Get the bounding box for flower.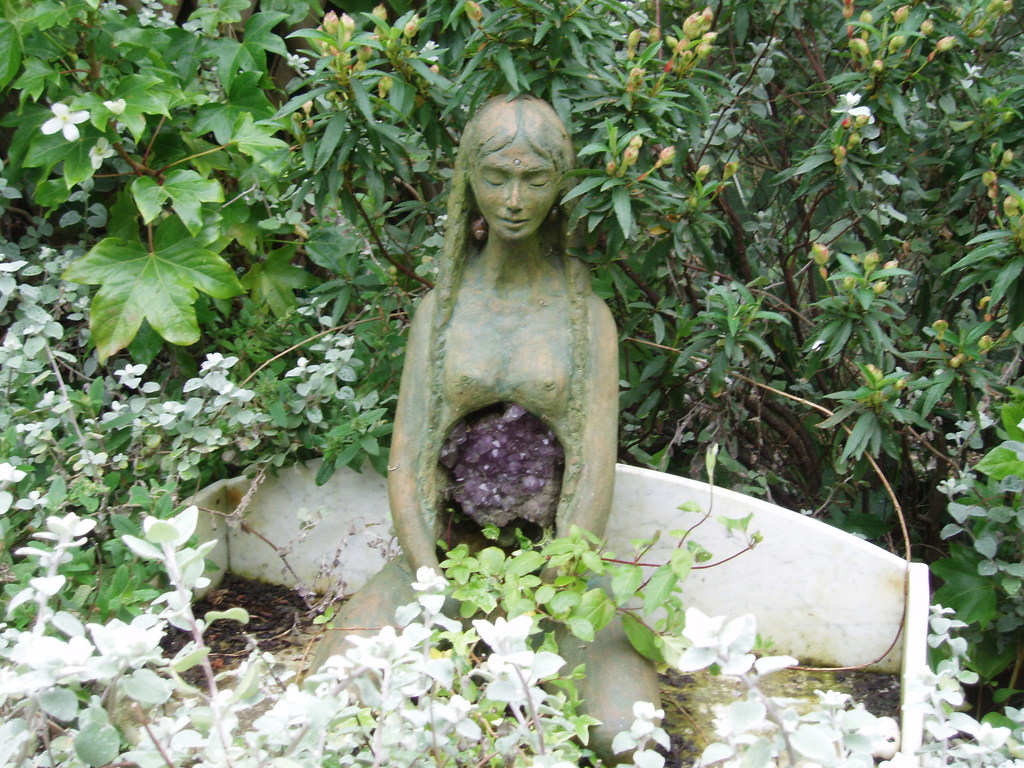
BBox(88, 134, 113, 166).
